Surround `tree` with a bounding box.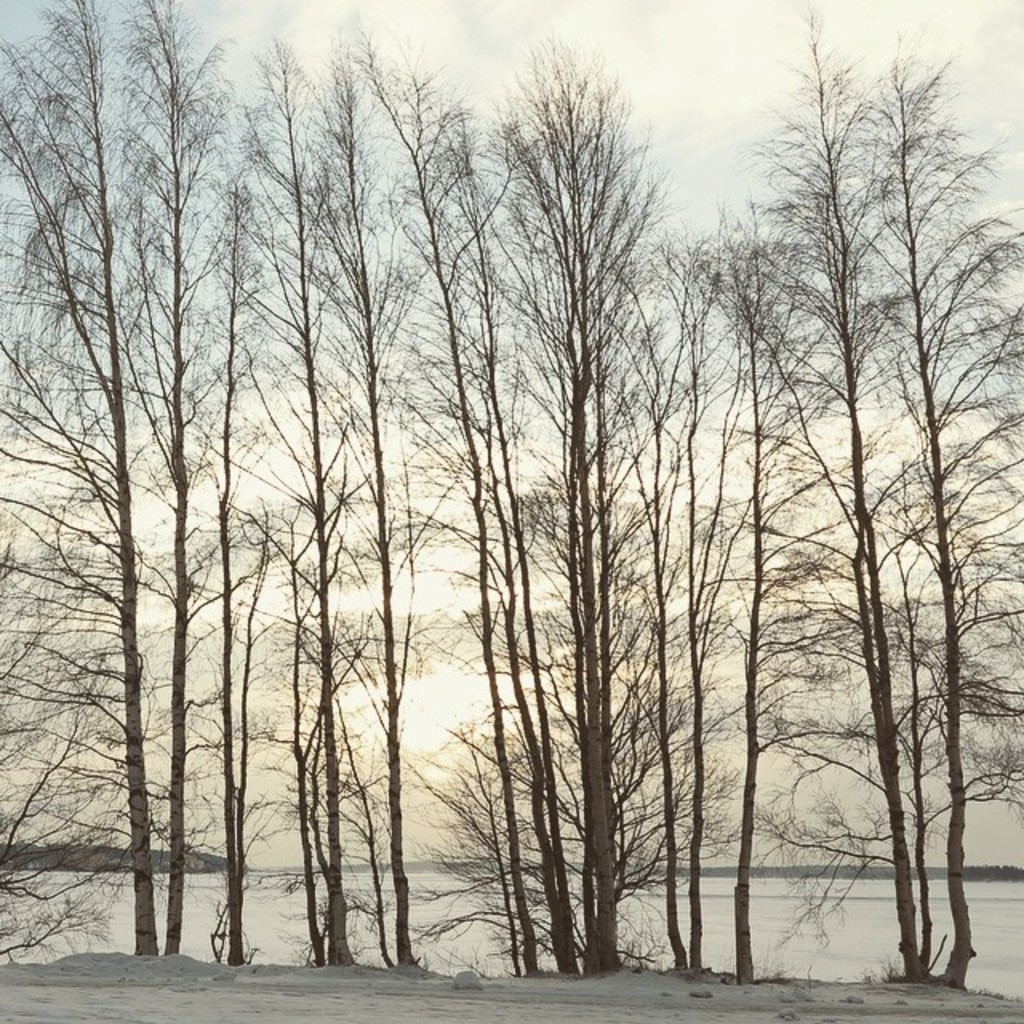
l=405, t=38, r=690, b=978.
